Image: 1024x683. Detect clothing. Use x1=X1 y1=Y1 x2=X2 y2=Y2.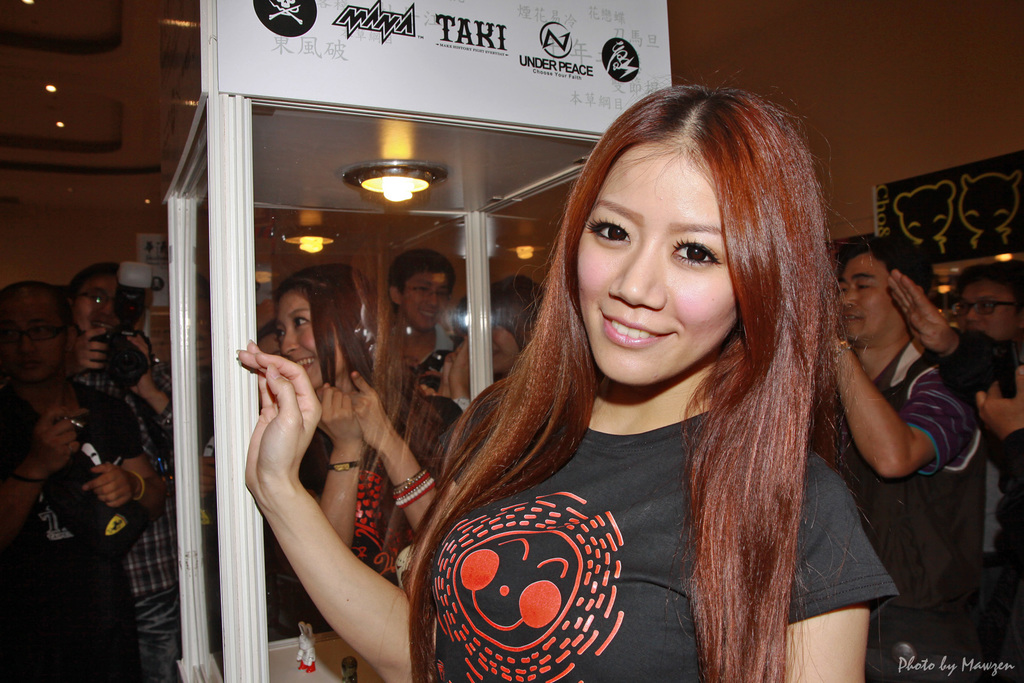
x1=852 y1=344 x2=986 y2=599.
